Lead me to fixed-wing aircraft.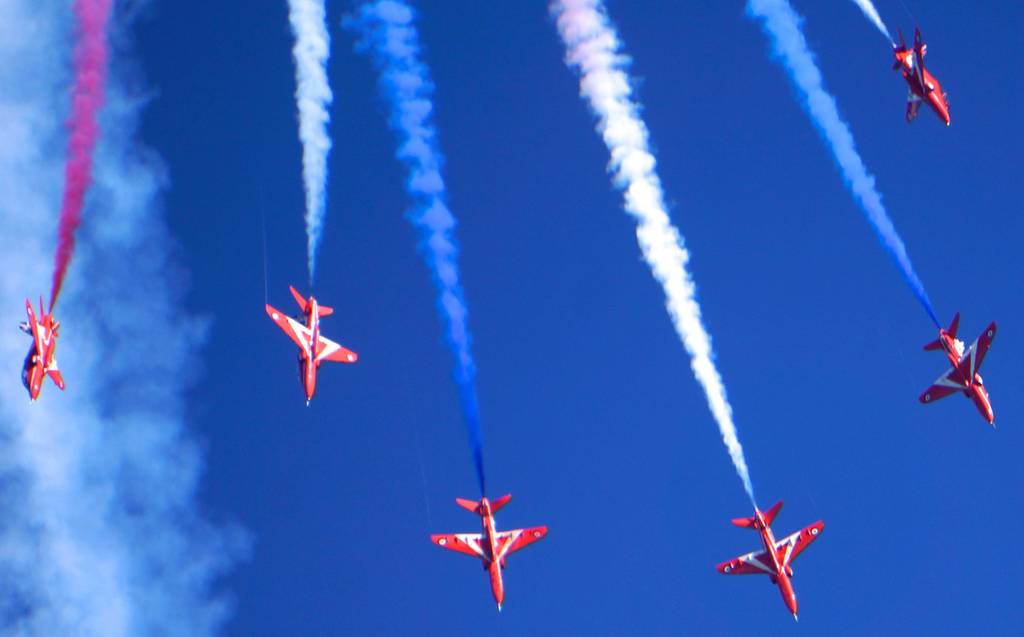
Lead to <box>266,281,356,404</box>.
